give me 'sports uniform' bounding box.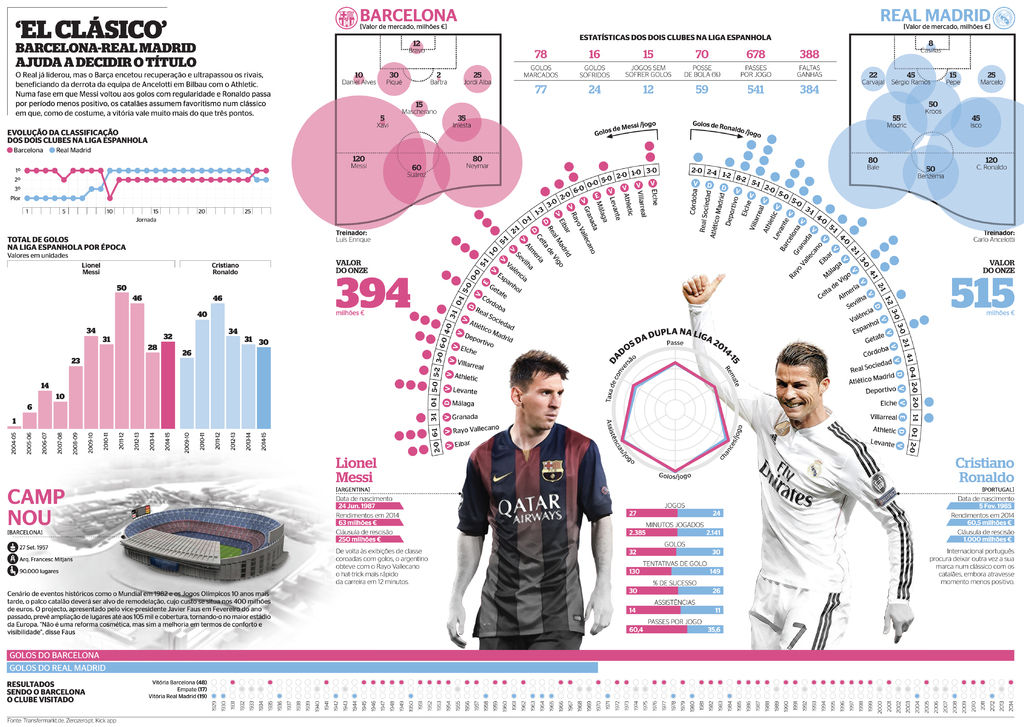
(left=454, top=420, right=616, bottom=655).
